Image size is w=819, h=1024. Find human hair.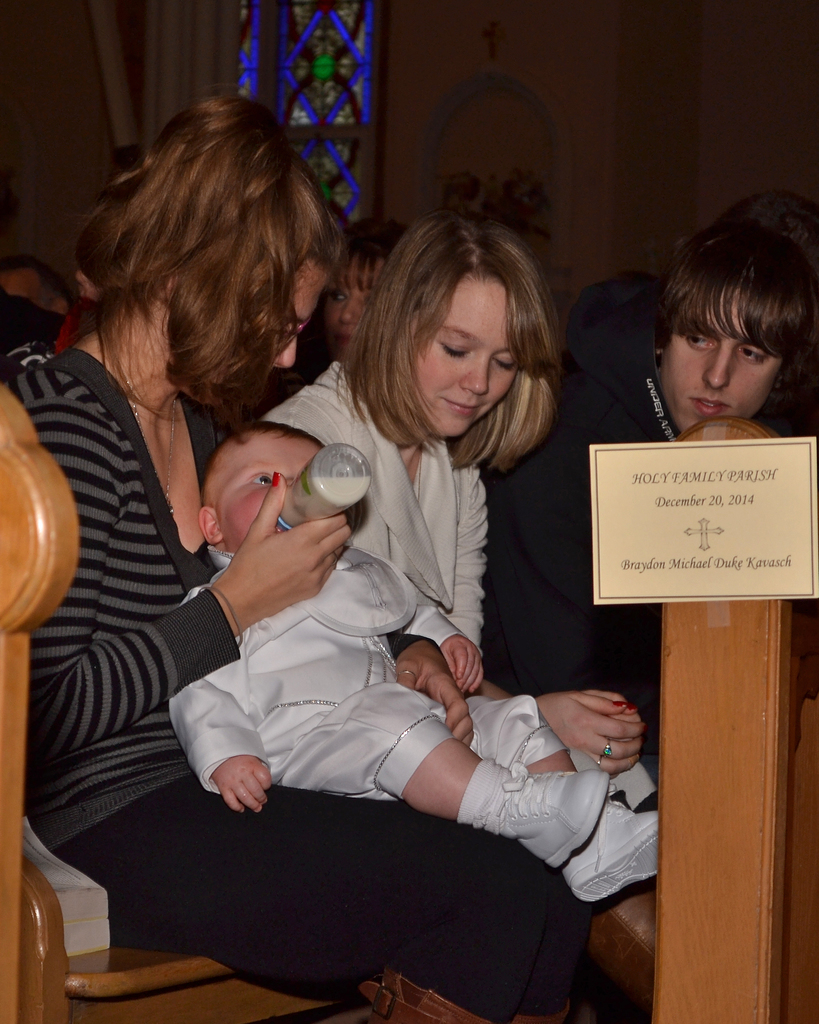
crop(344, 228, 408, 291).
